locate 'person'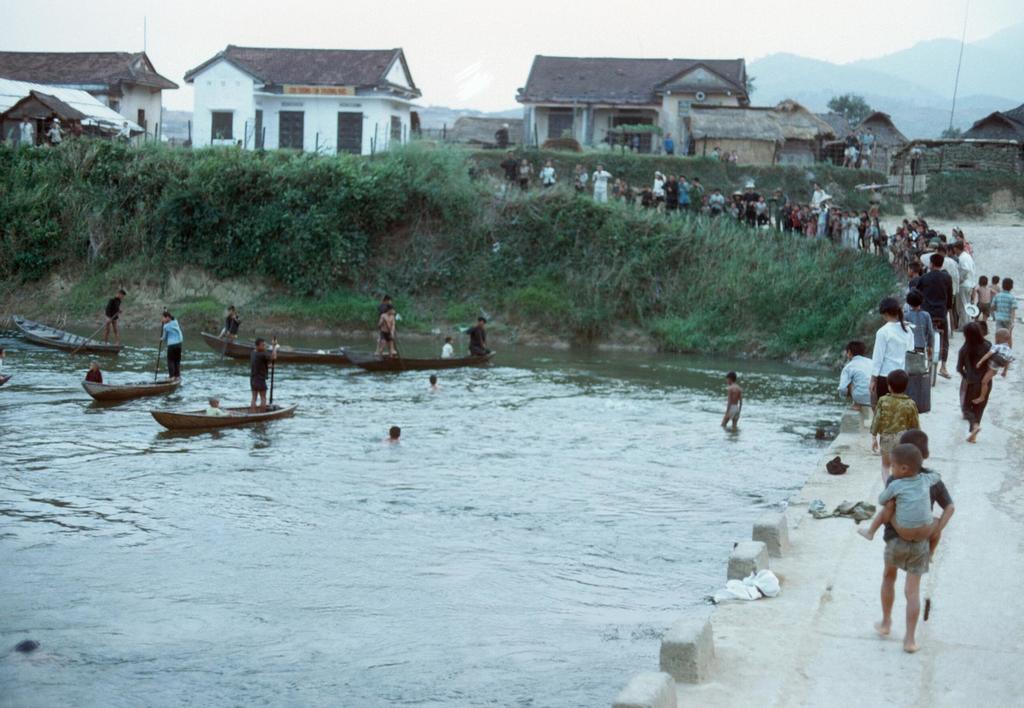
14/109/33/151
